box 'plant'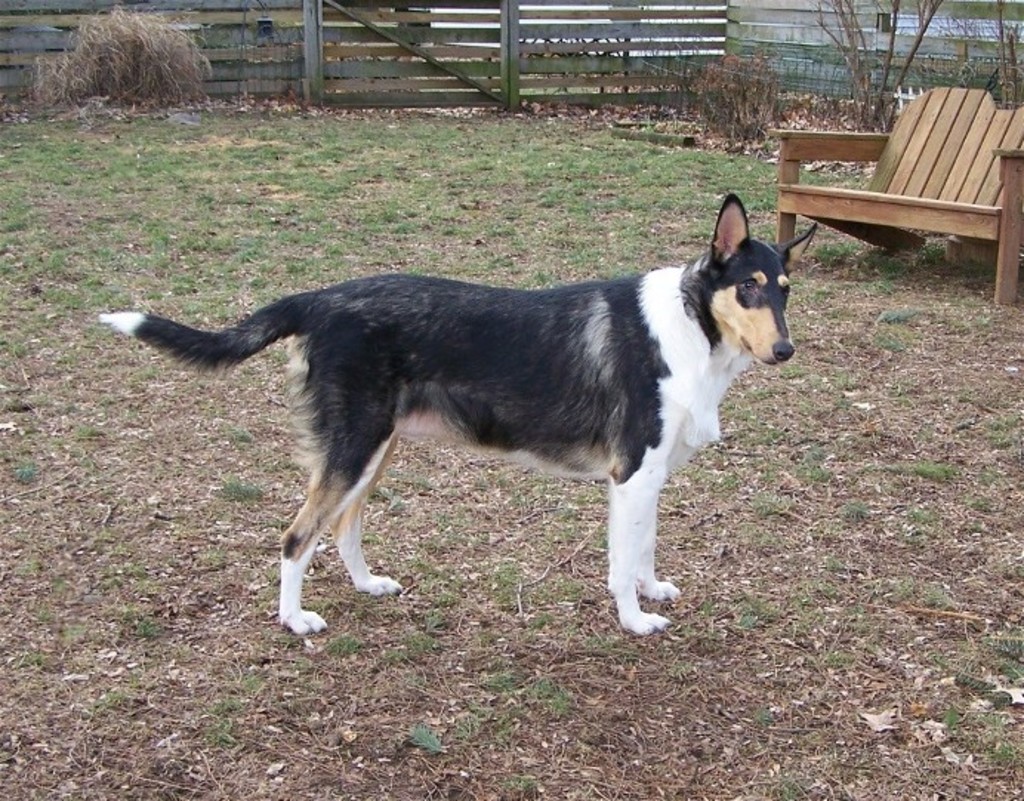
detection(974, 520, 987, 530)
